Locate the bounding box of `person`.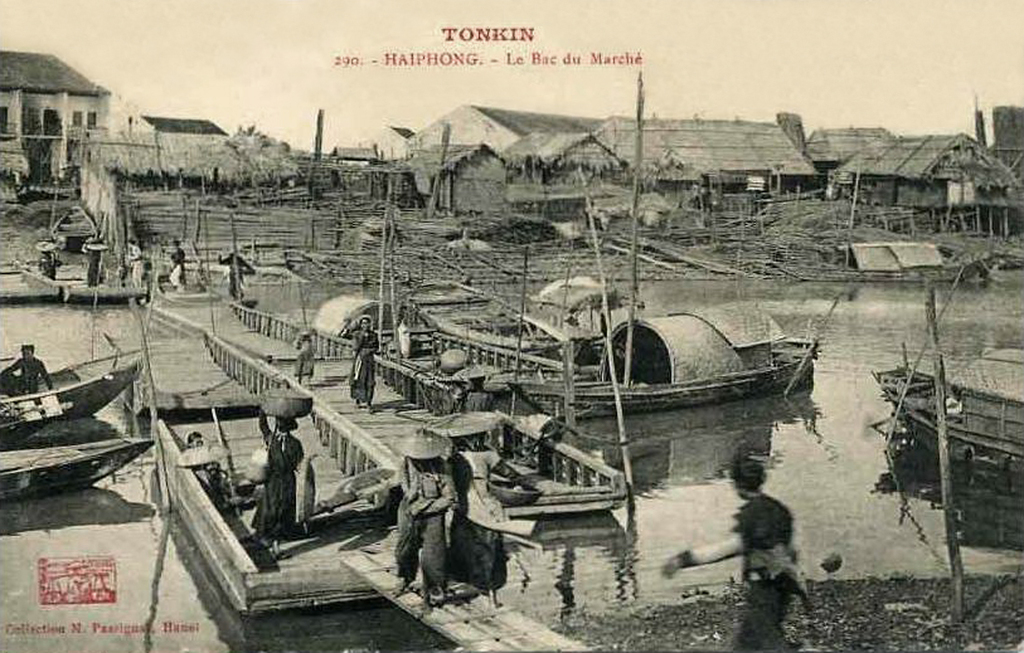
Bounding box: bbox=[658, 459, 798, 652].
